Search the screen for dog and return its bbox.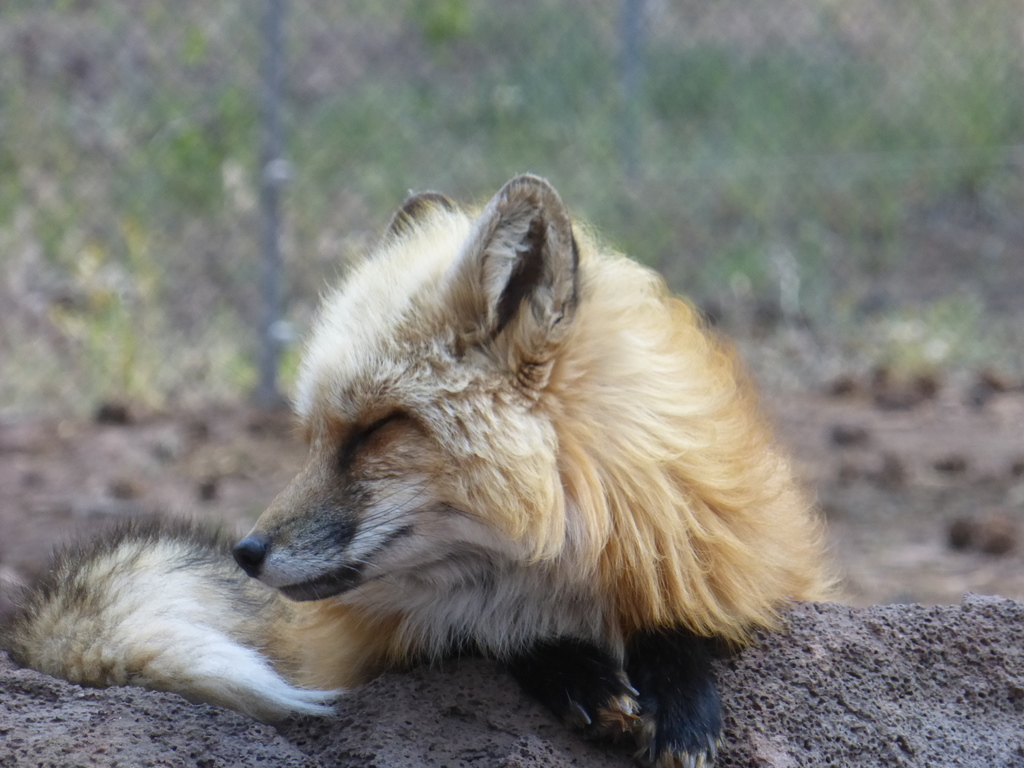
Found: <region>0, 170, 847, 767</region>.
